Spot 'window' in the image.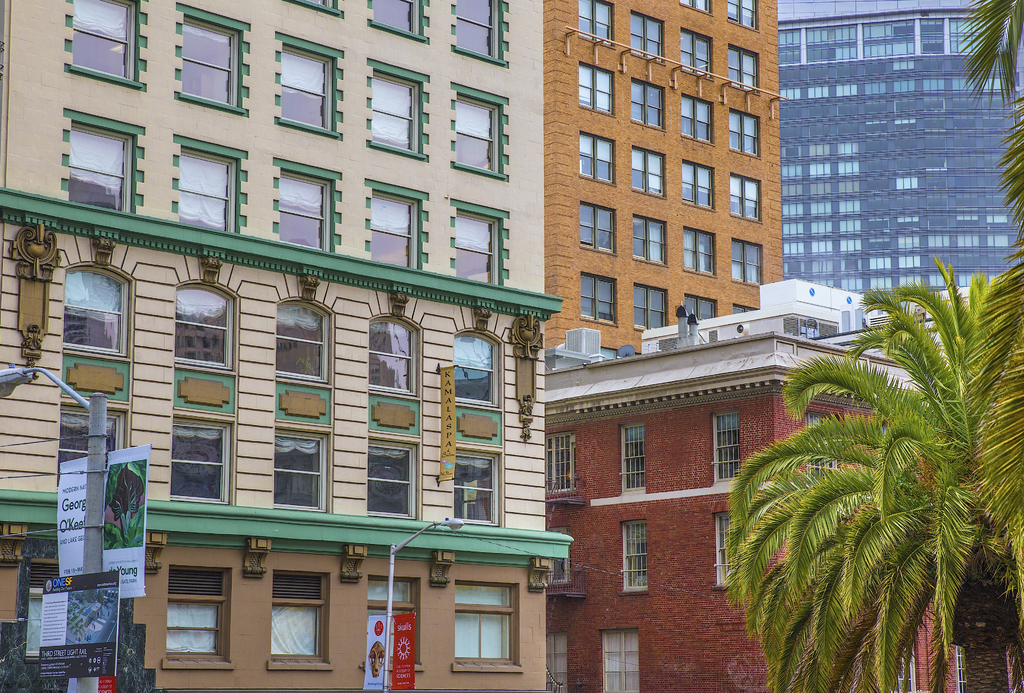
'window' found at [268, 562, 337, 669].
